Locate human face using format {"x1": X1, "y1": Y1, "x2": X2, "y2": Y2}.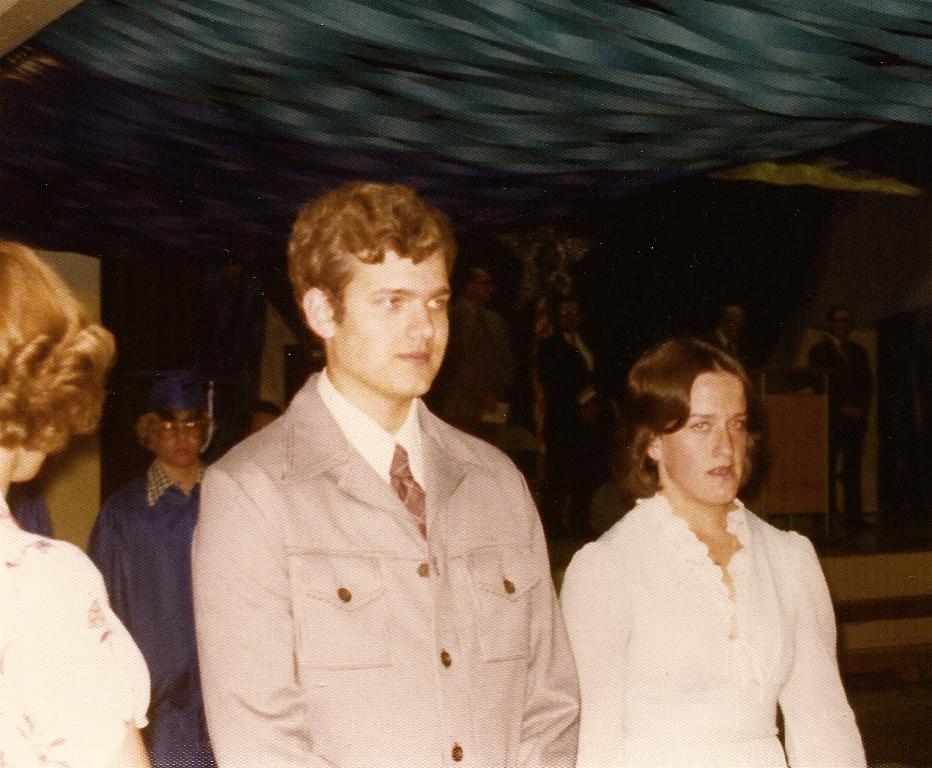
{"x1": 662, "y1": 371, "x2": 750, "y2": 504}.
